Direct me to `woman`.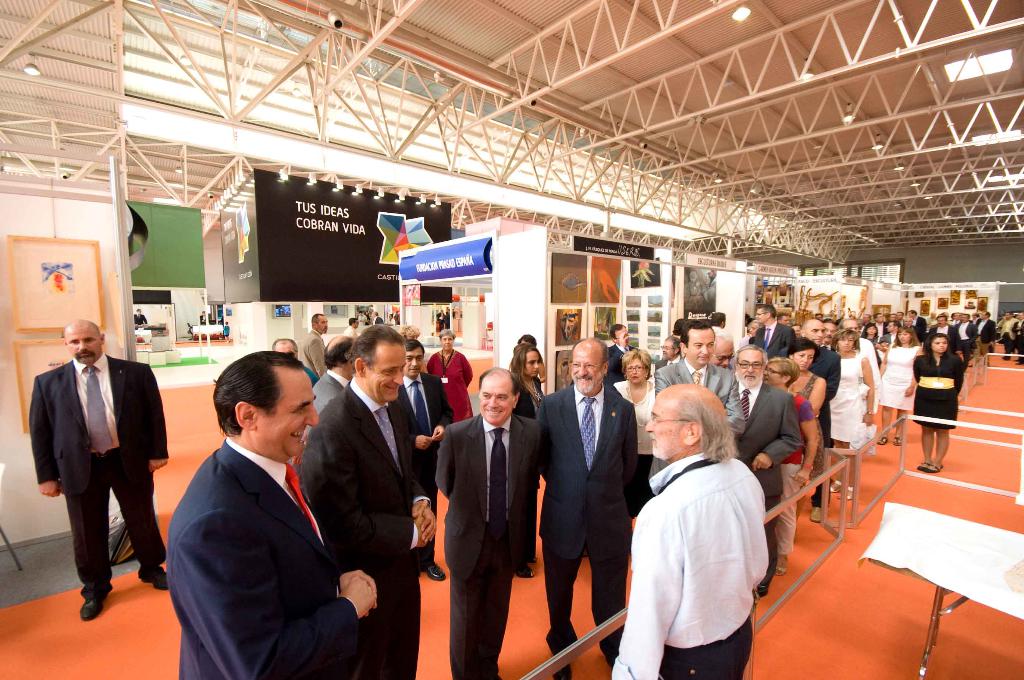
Direction: (770, 359, 824, 577).
